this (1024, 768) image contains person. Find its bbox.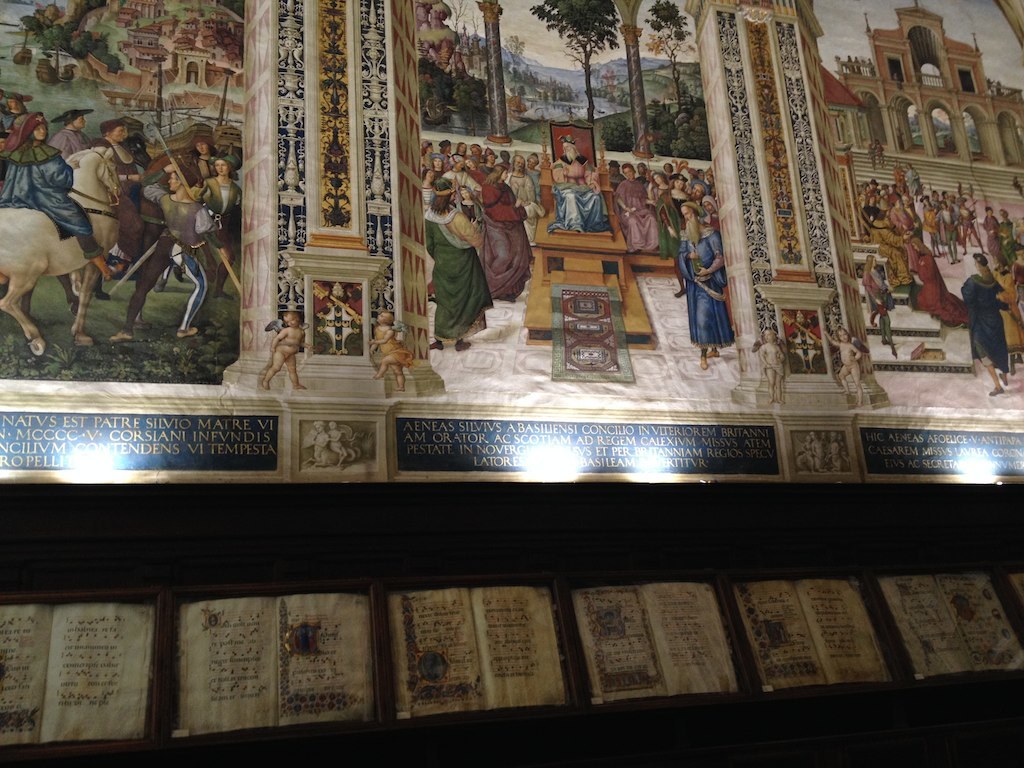
BBox(550, 133, 612, 233).
